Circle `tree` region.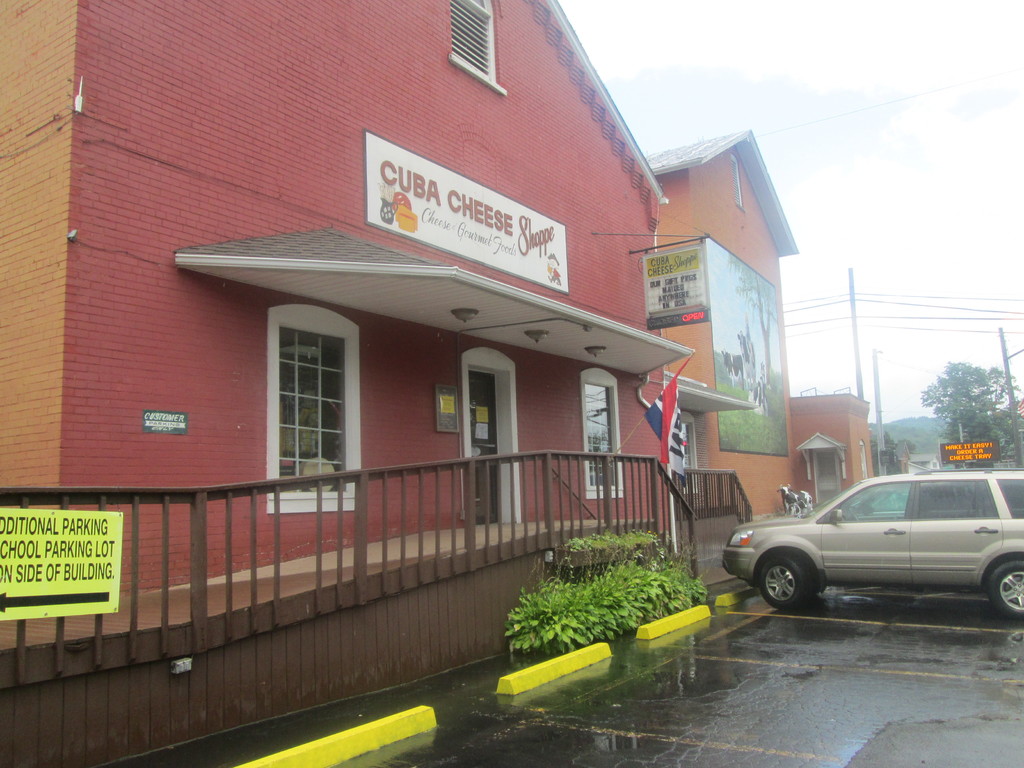
Region: box(920, 354, 1014, 447).
